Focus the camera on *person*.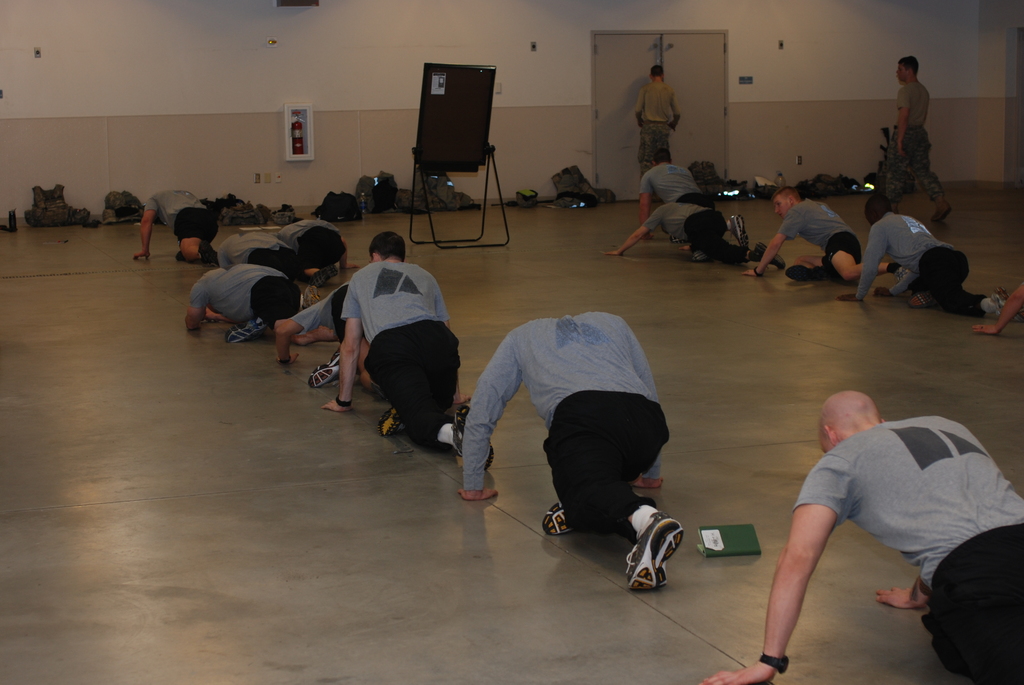
Focus region: {"x1": 452, "y1": 272, "x2": 692, "y2": 563}.
